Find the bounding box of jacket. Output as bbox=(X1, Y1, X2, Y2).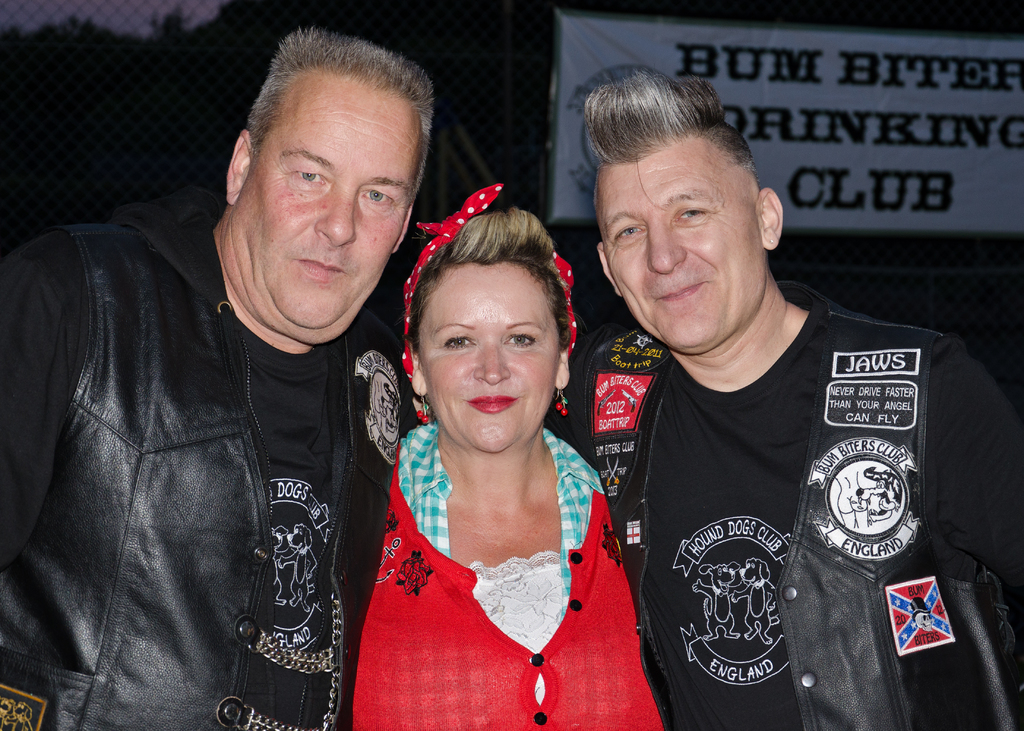
bbox=(564, 278, 1023, 730).
